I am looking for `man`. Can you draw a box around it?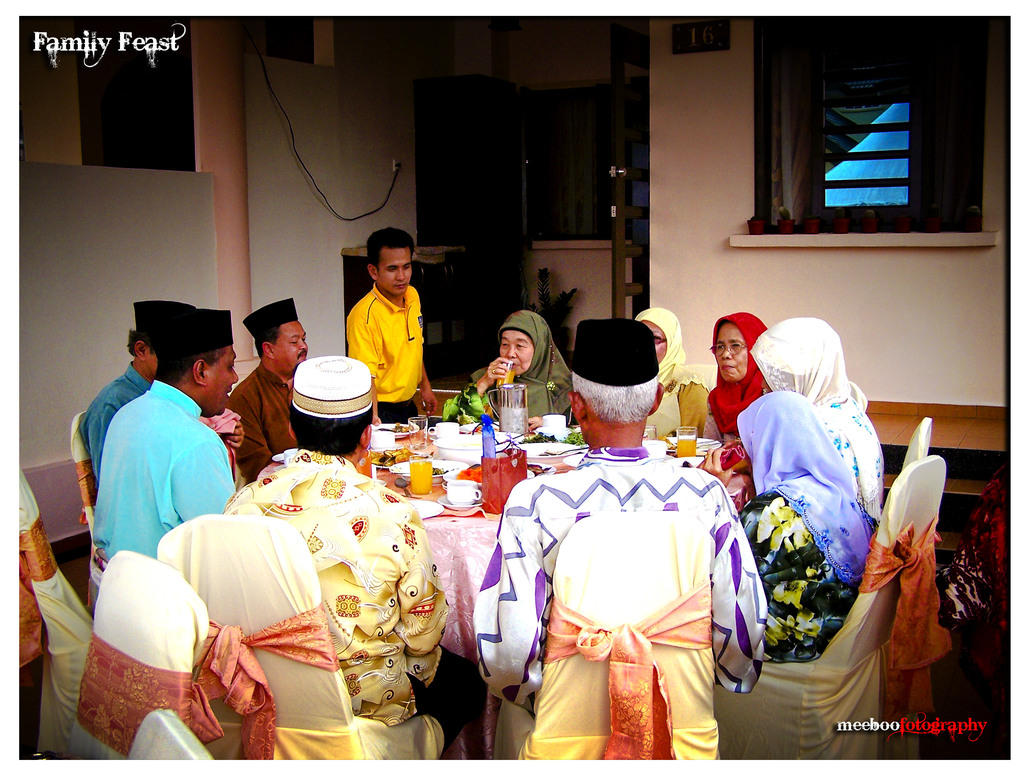
Sure, the bounding box is bbox(472, 318, 766, 722).
